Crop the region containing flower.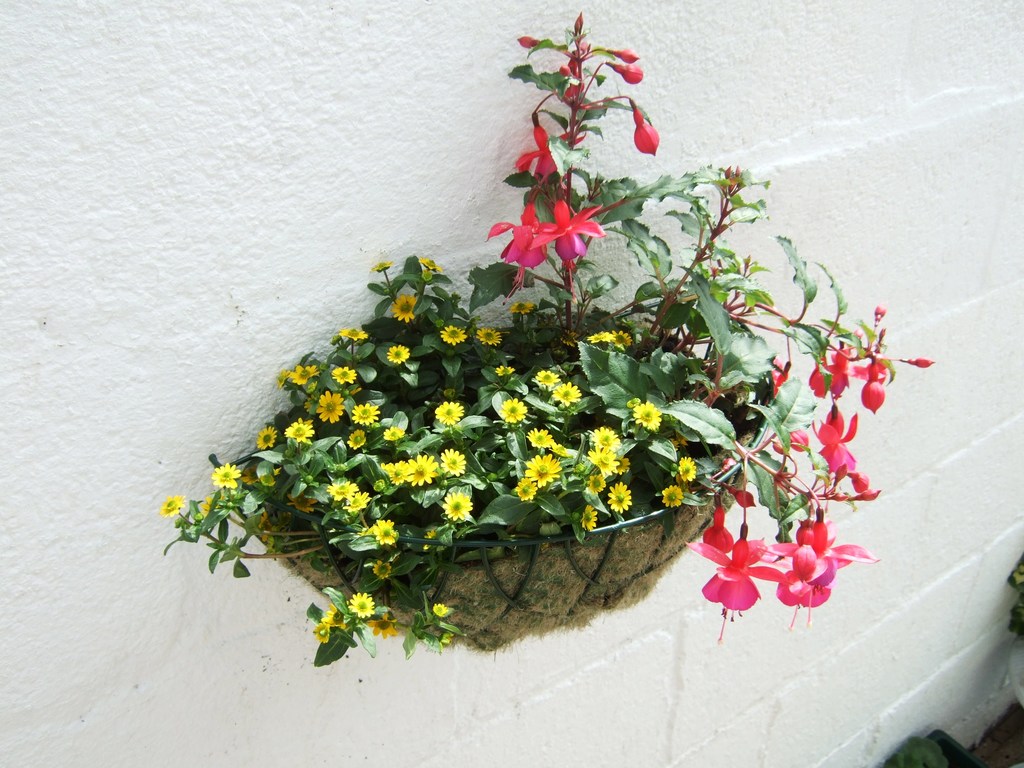
Crop region: region(493, 362, 515, 378).
